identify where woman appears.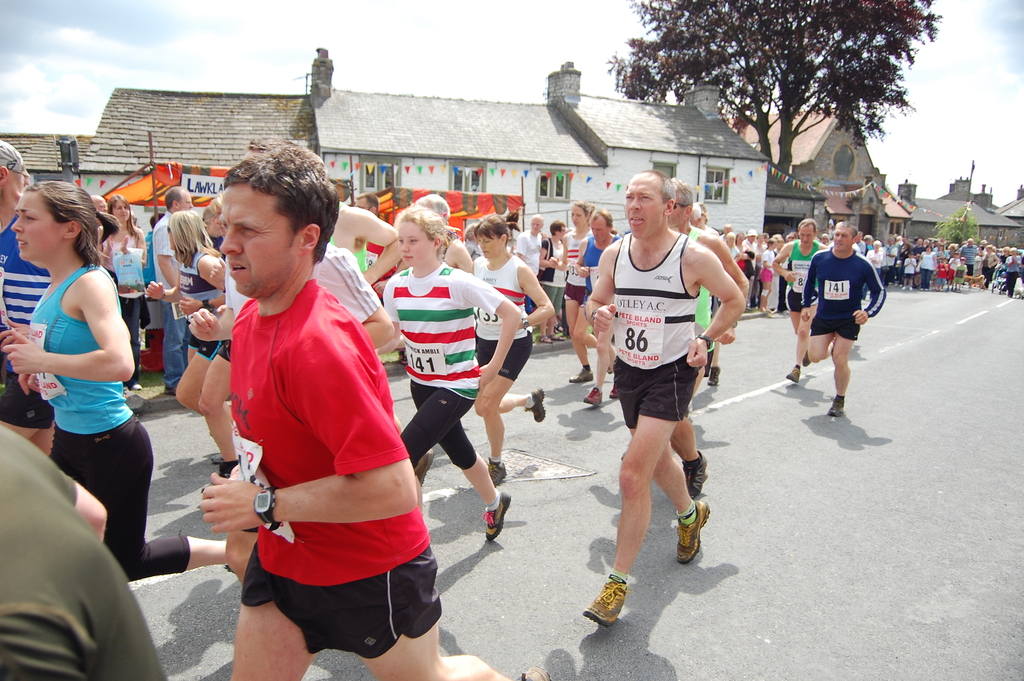
Appears at (760, 238, 775, 310).
